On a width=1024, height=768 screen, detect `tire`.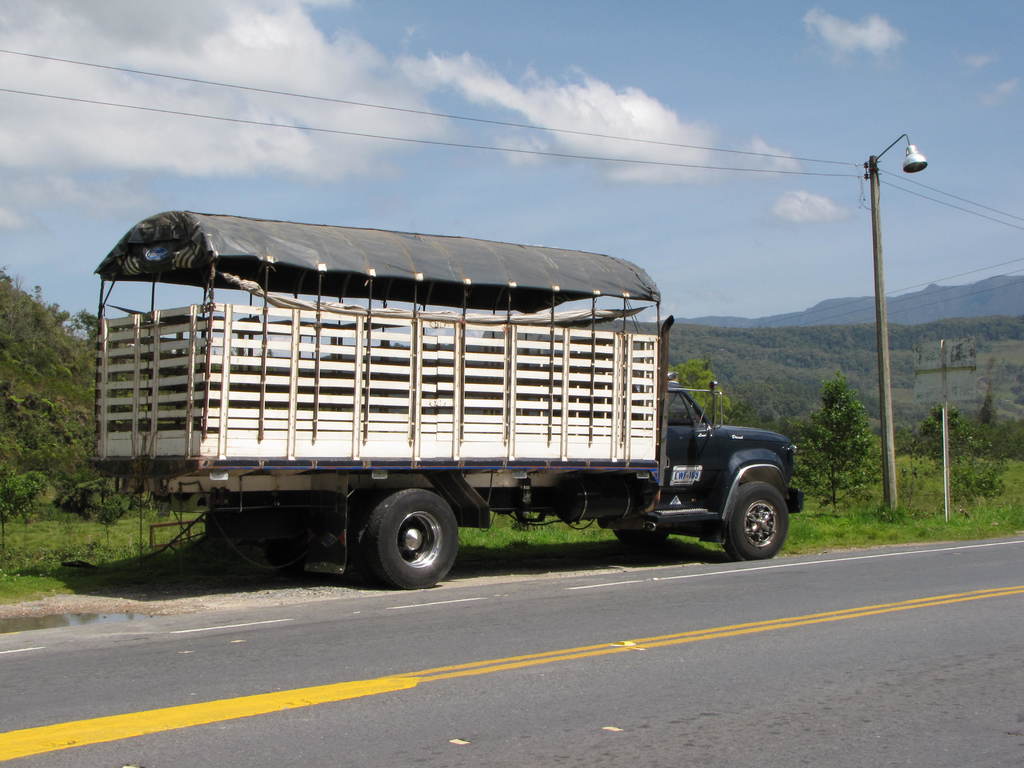
crop(699, 468, 787, 568).
